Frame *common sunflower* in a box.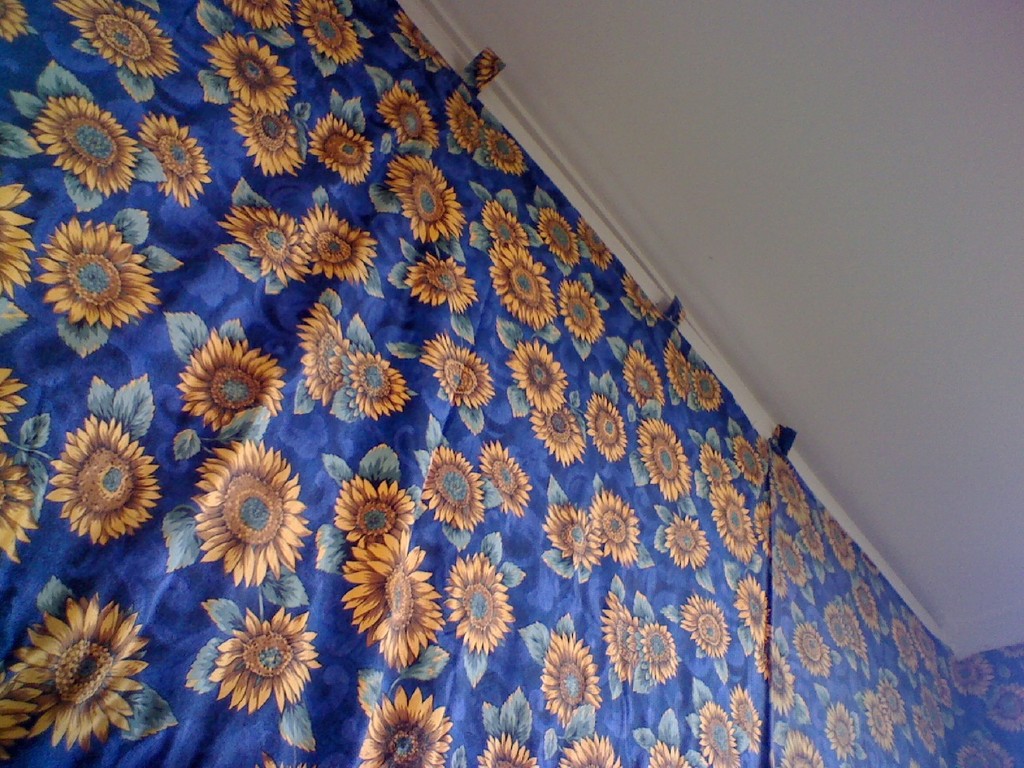
region(539, 498, 597, 574).
